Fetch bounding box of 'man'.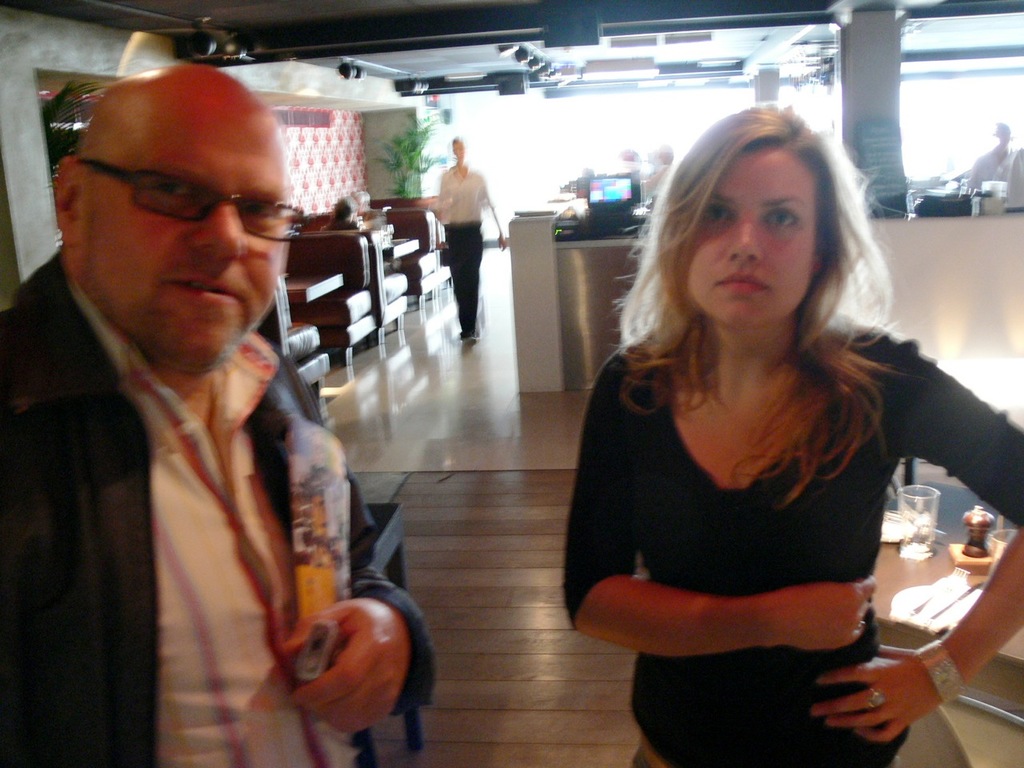
Bbox: (left=0, top=60, right=369, bottom=748).
